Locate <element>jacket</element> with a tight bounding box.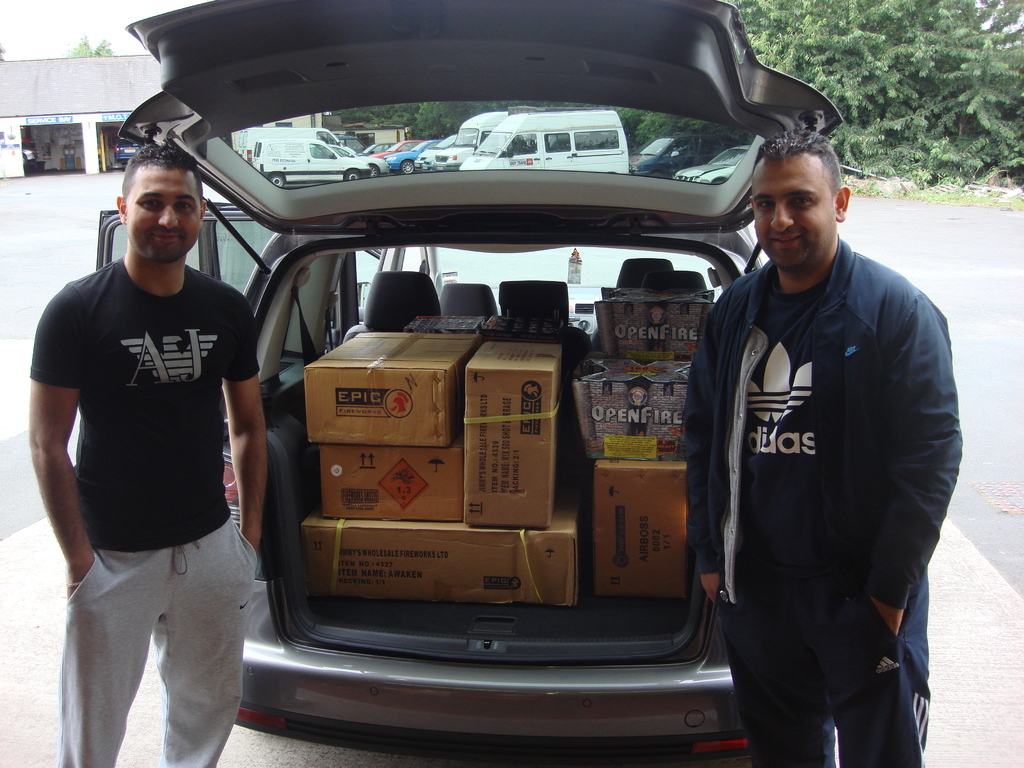
[701,183,919,651].
